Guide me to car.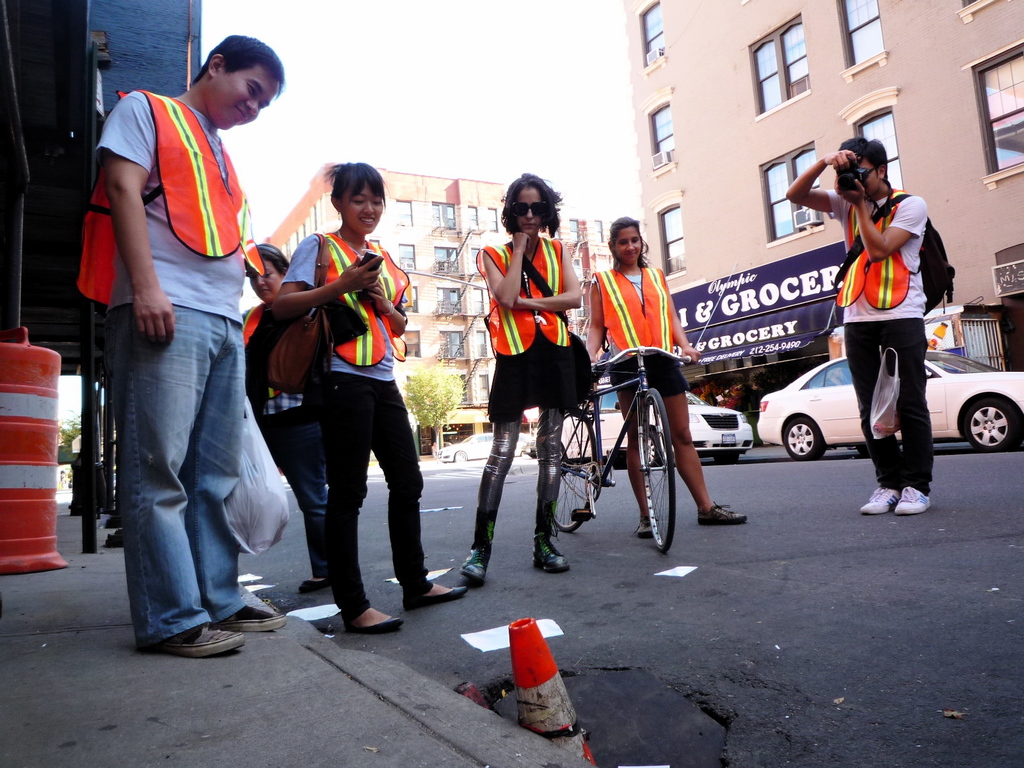
Guidance: 556 385 758 463.
